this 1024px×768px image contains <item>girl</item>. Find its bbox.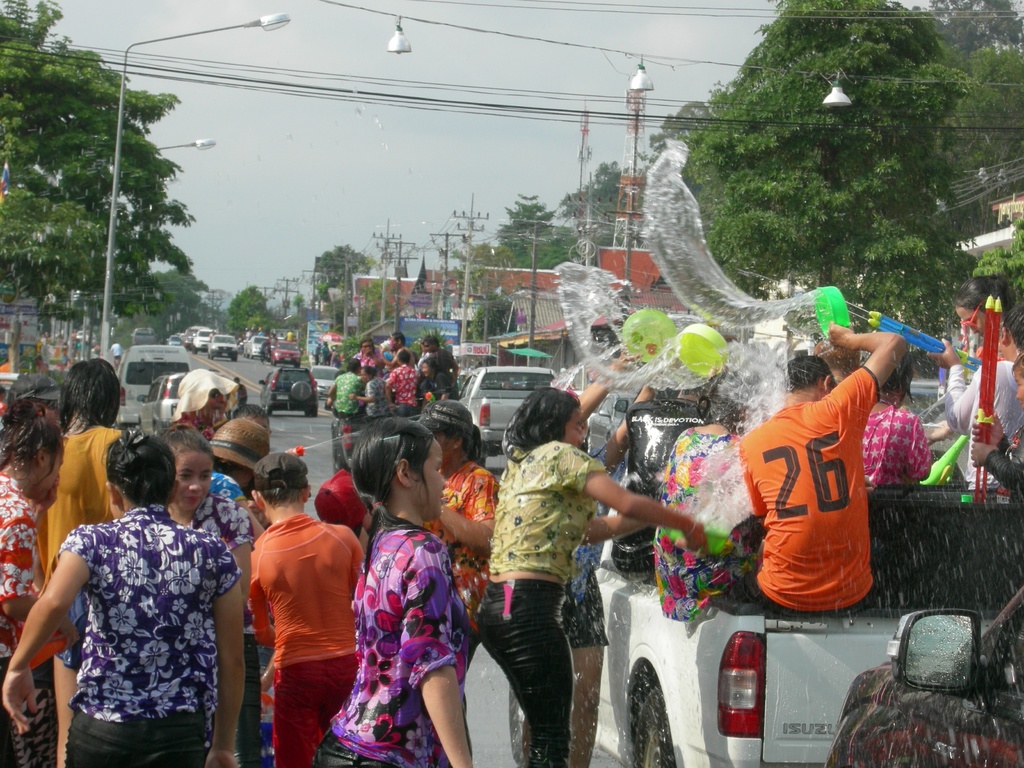
(x1=313, y1=414, x2=476, y2=767).
